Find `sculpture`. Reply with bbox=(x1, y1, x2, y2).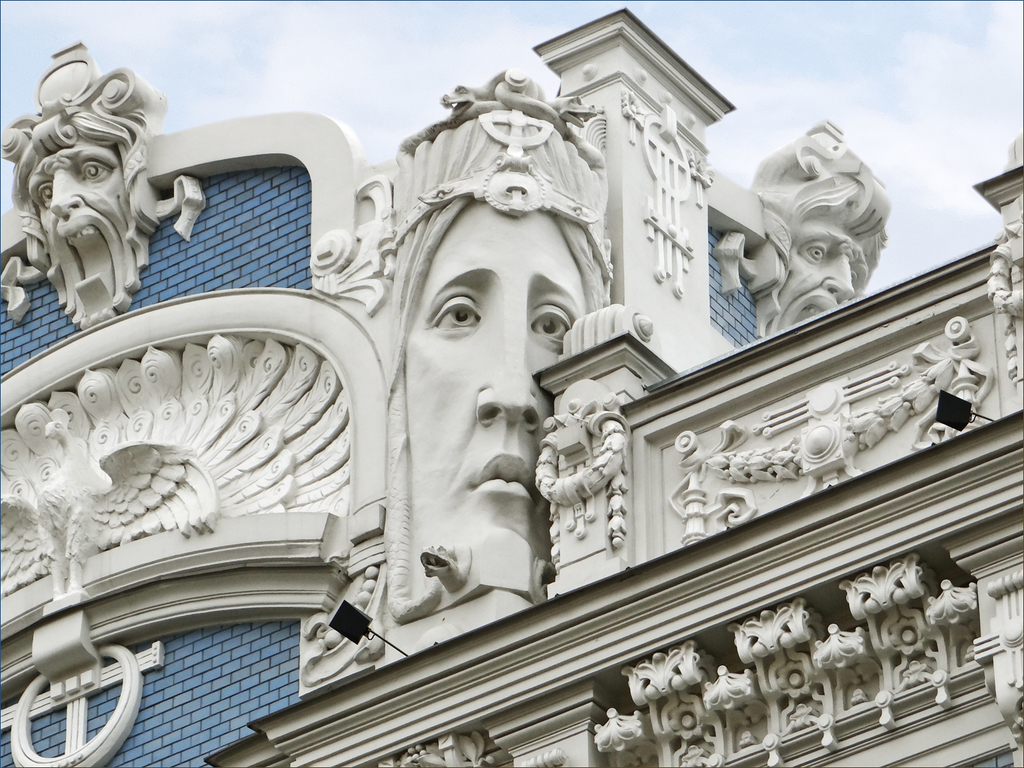
bbox=(712, 116, 896, 358).
